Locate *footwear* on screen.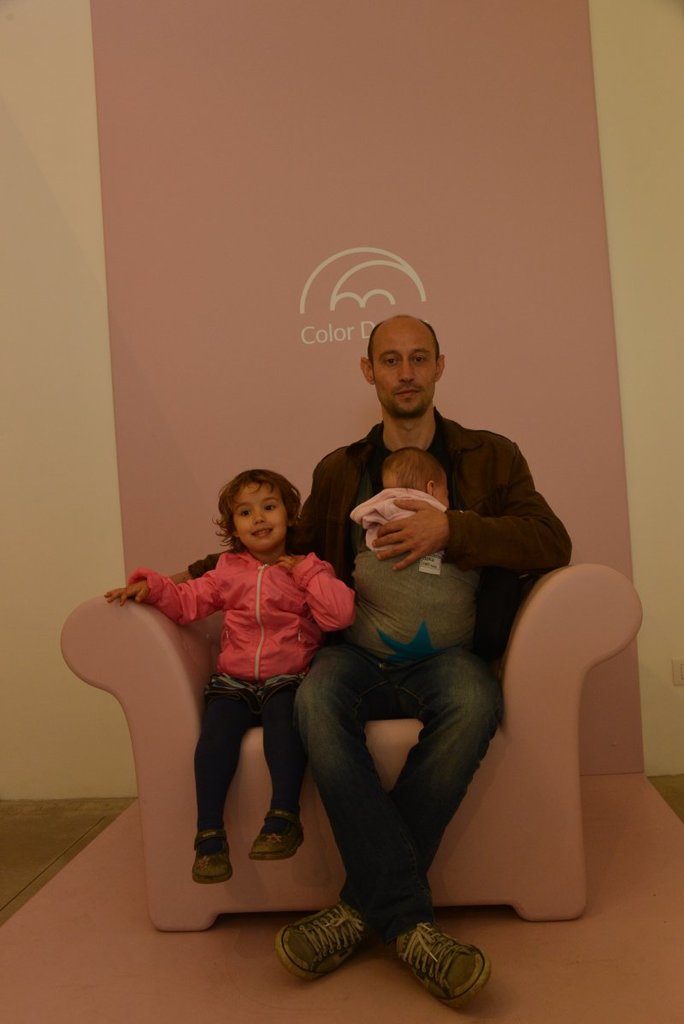
On screen at locate(242, 808, 304, 868).
